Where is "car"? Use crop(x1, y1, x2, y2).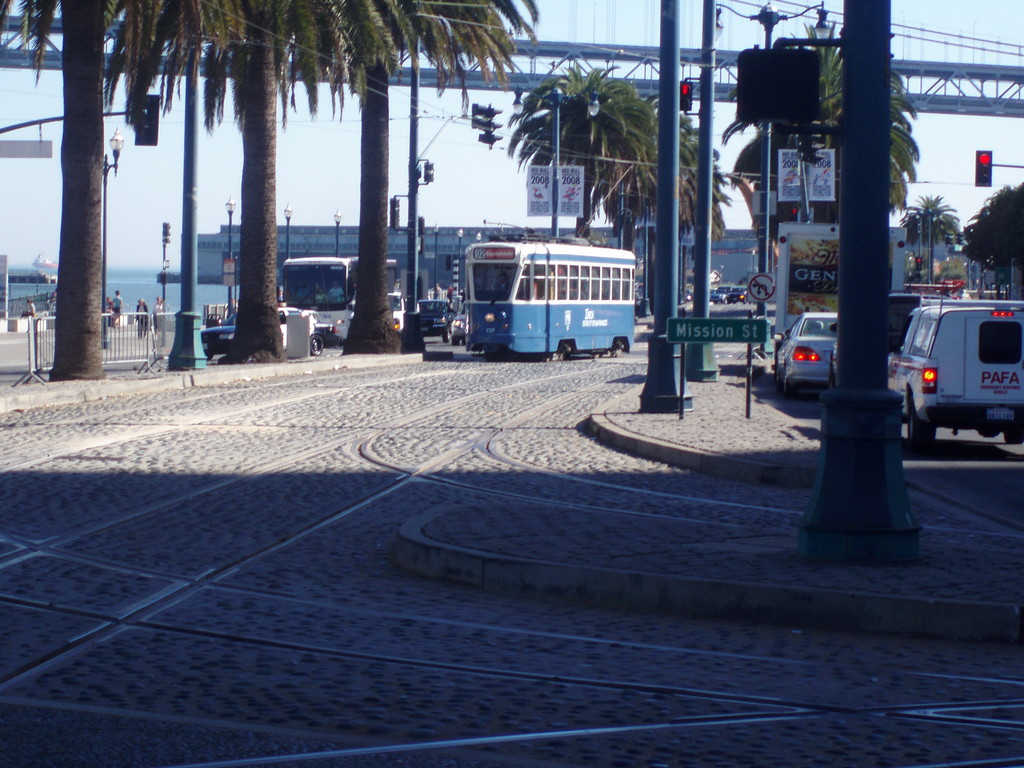
crop(887, 299, 1023, 448).
